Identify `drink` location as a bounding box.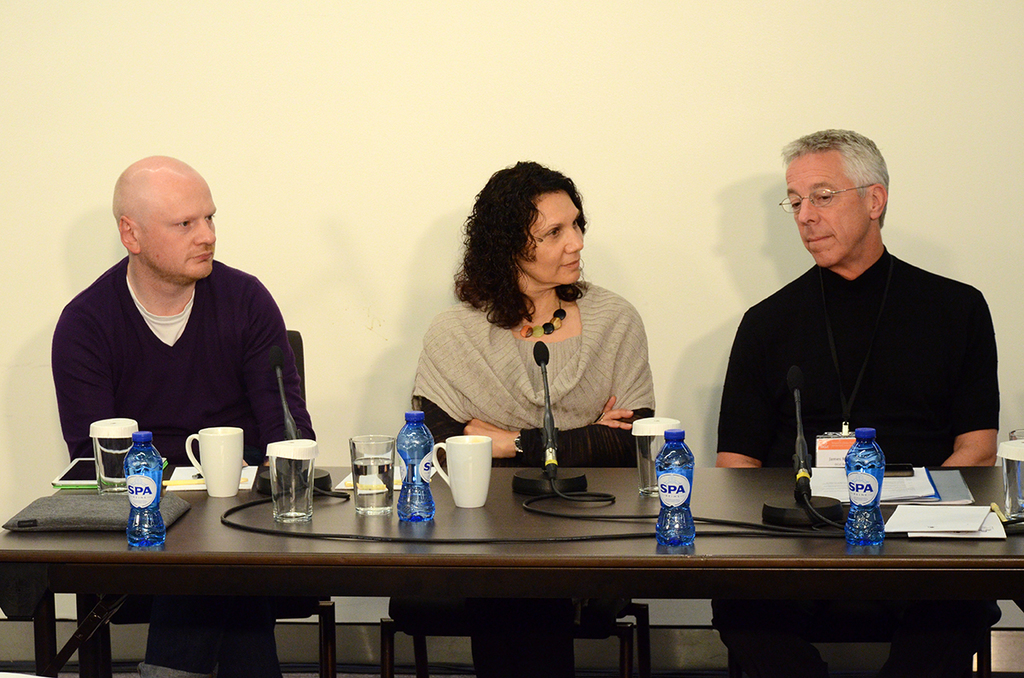
[350, 428, 399, 512].
